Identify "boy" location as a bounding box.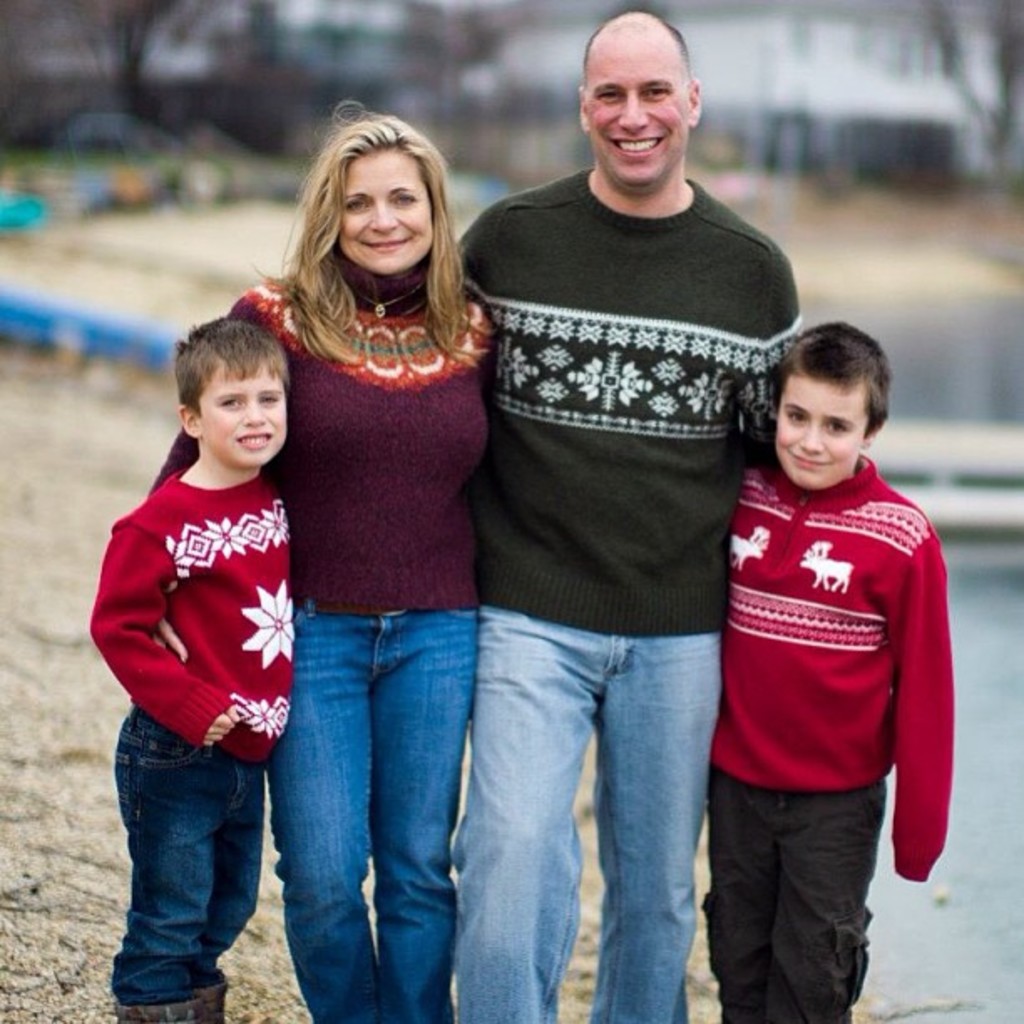
{"x1": 716, "y1": 316, "x2": 957, "y2": 1022}.
